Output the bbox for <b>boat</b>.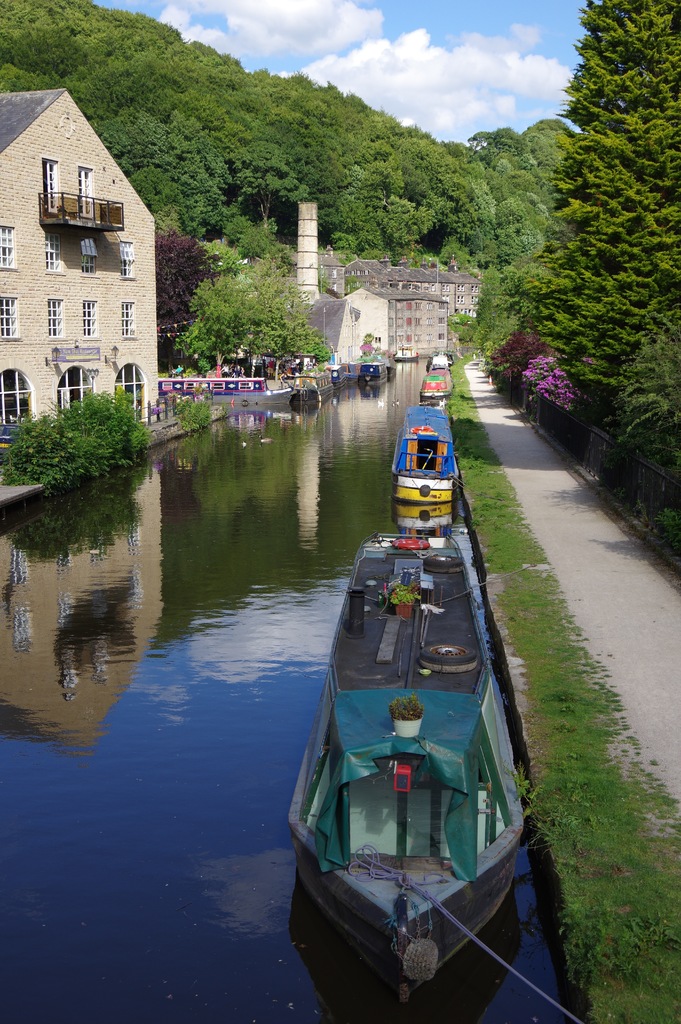
[427, 342, 454, 367].
